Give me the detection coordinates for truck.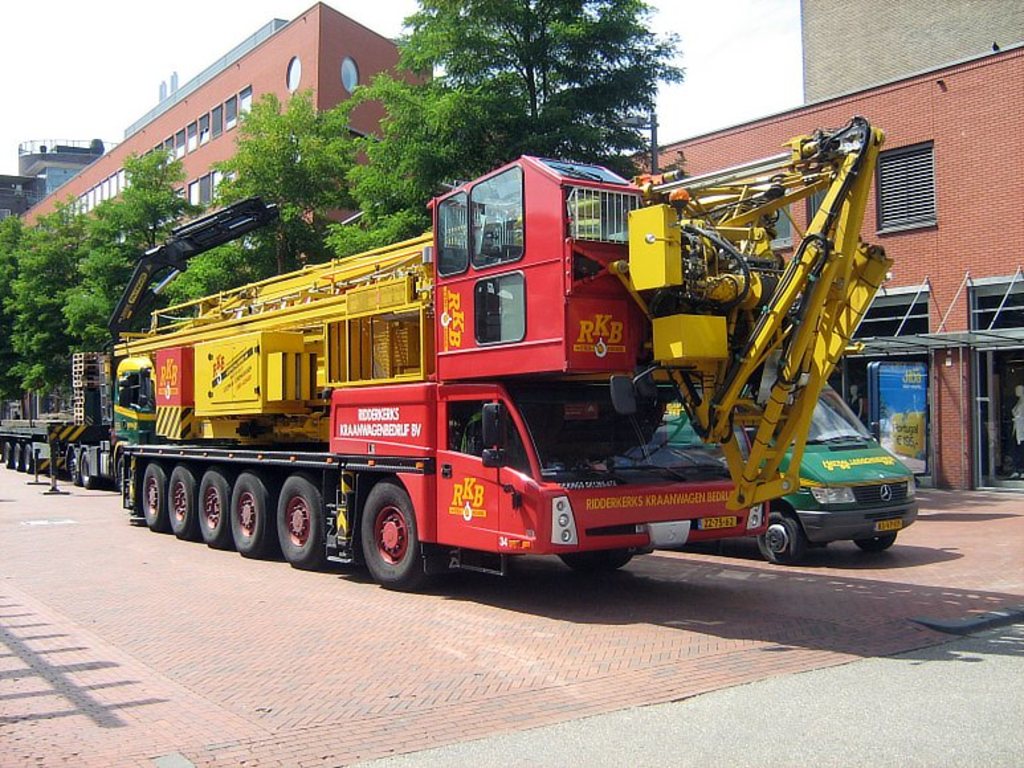
l=0, t=318, r=168, b=487.
